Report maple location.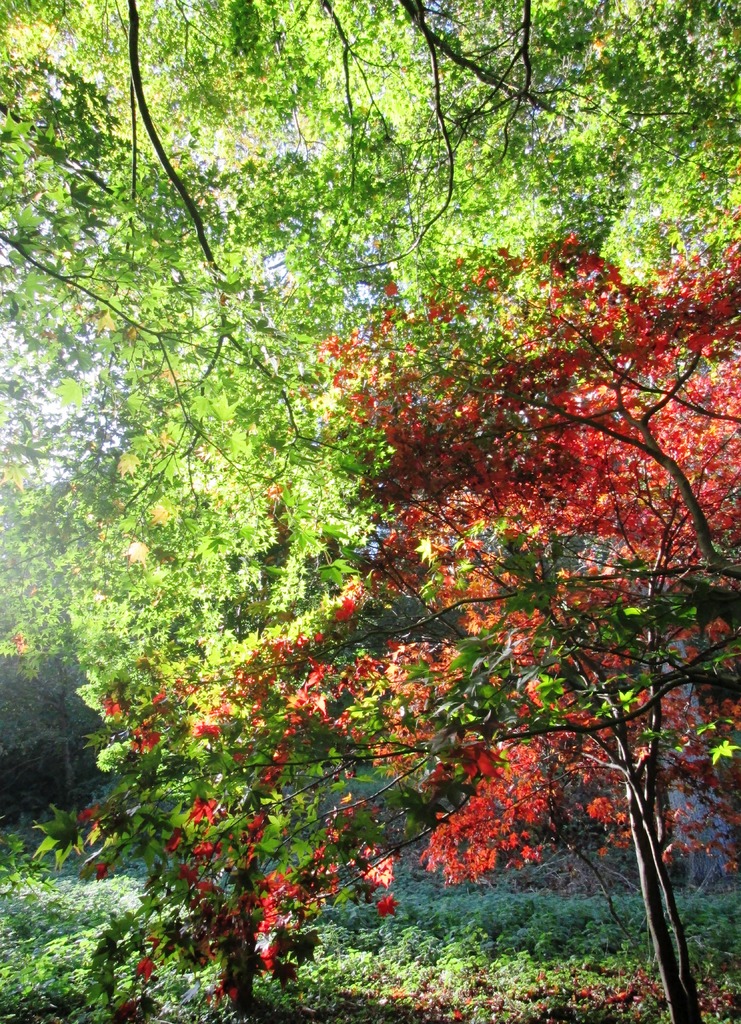
Report: BBox(44, 35, 679, 1018).
